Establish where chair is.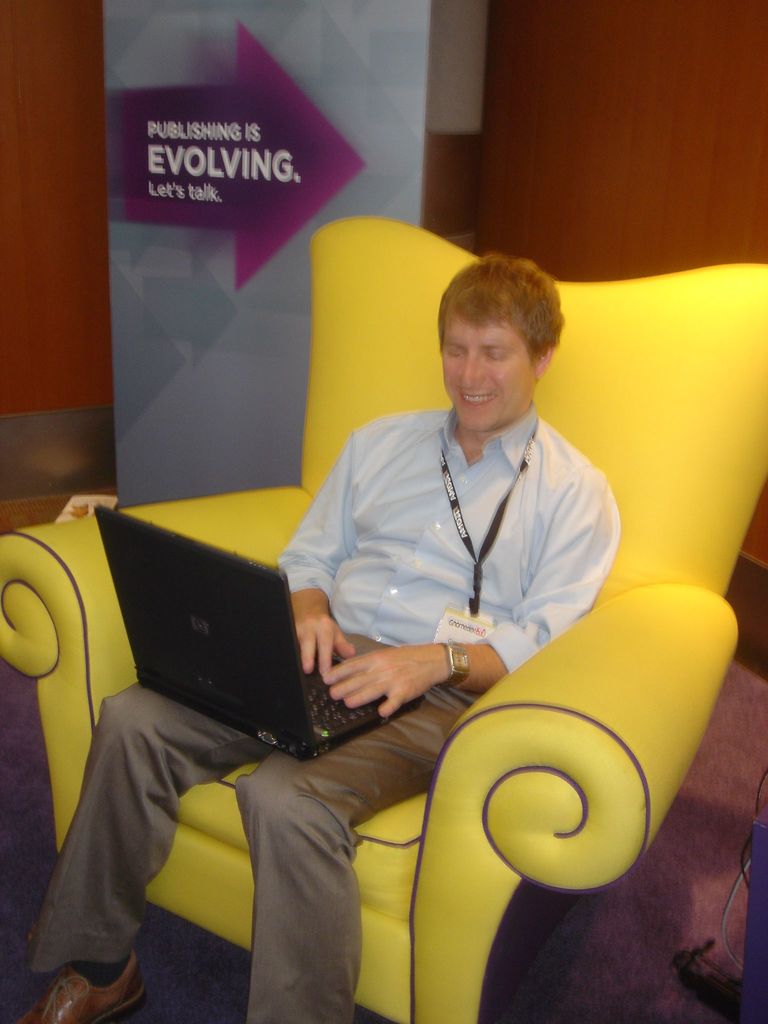
Established at <box>1,214,767,1023</box>.
